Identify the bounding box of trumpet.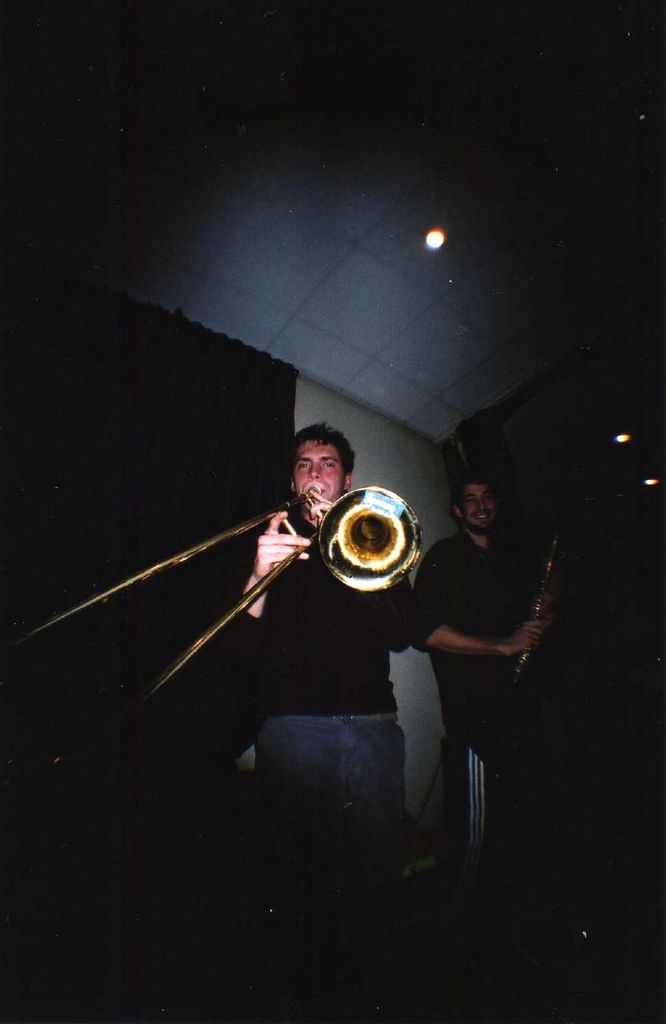
crop(0, 480, 427, 763).
